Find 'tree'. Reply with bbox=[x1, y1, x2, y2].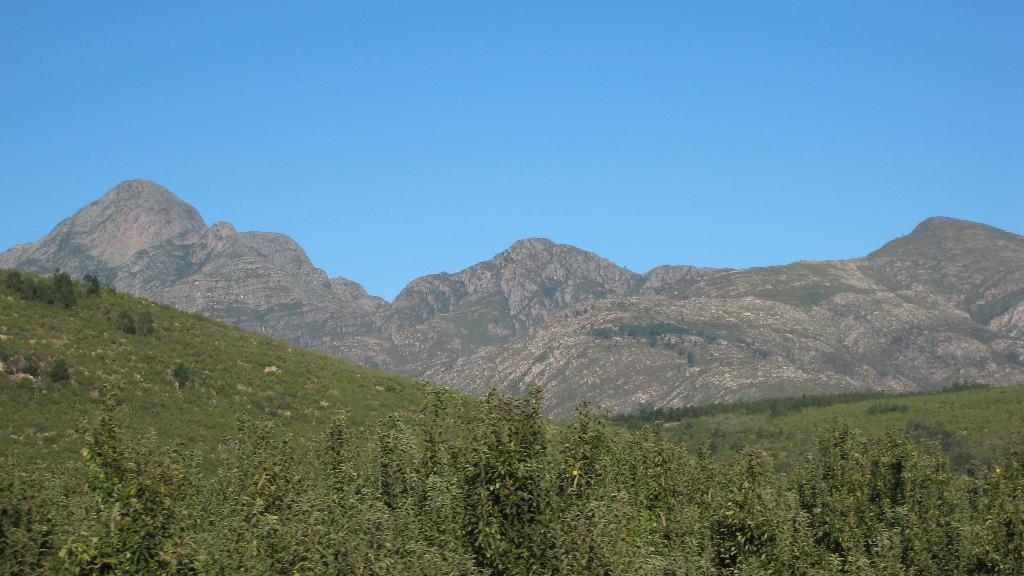
bbox=[53, 274, 74, 298].
